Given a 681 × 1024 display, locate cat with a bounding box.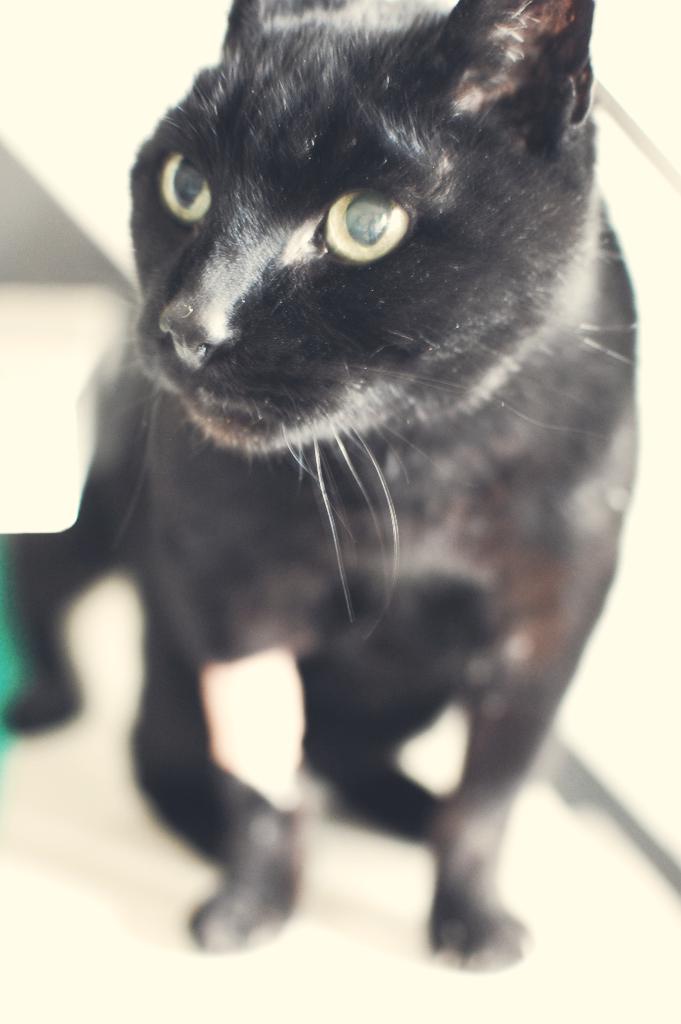
Located: <region>2, 0, 641, 972</region>.
